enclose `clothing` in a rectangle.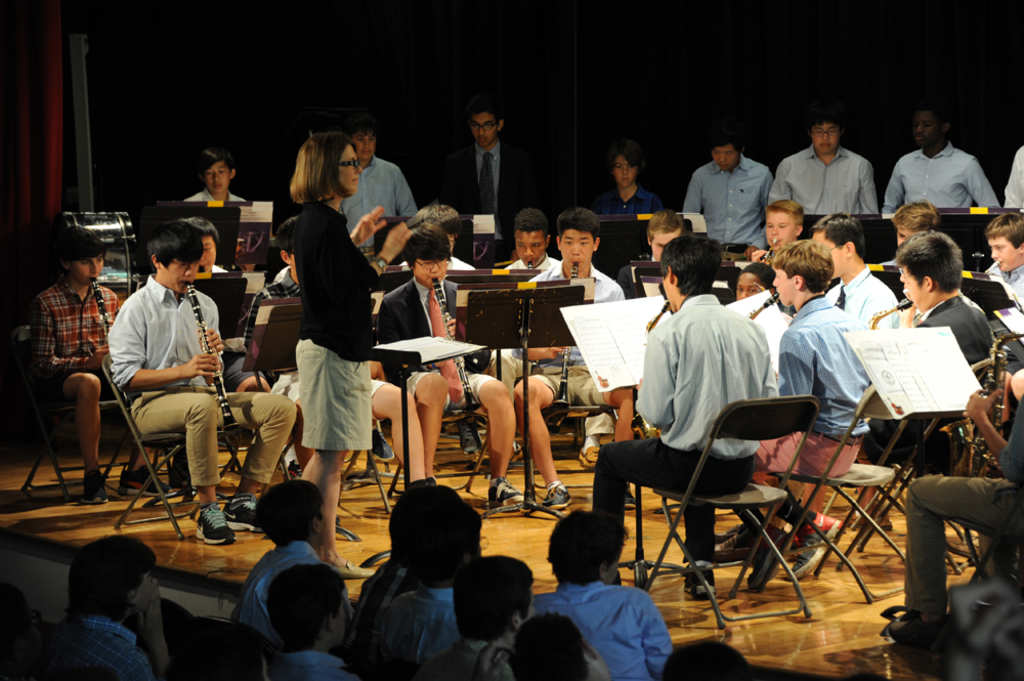
<bbox>748, 293, 788, 394</bbox>.
